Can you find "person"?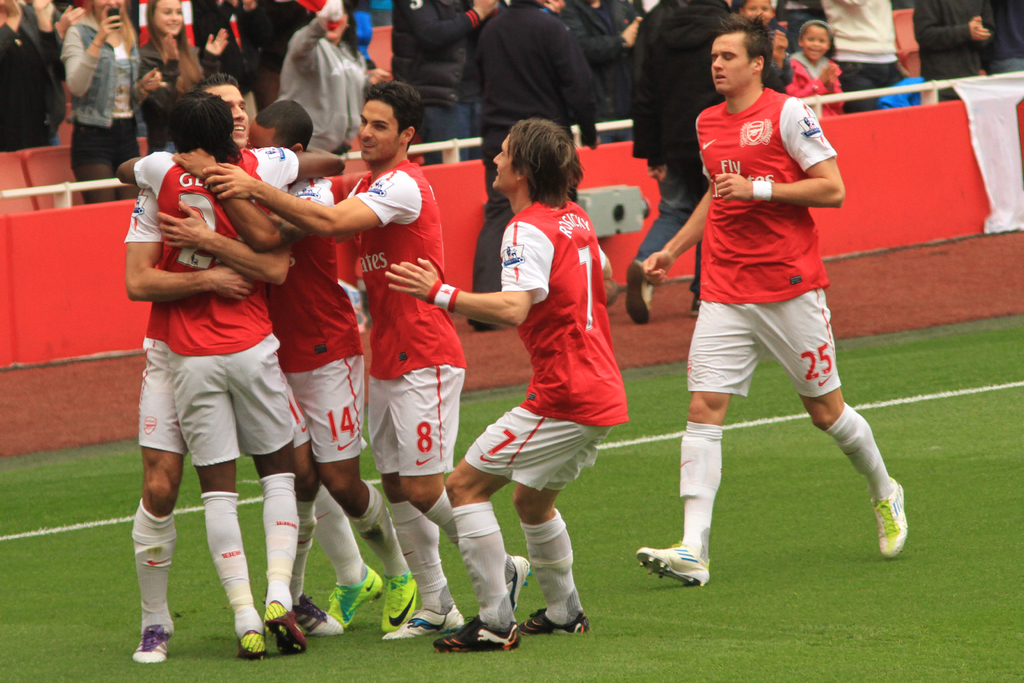
Yes, bounding box: (201,80,536,634).
